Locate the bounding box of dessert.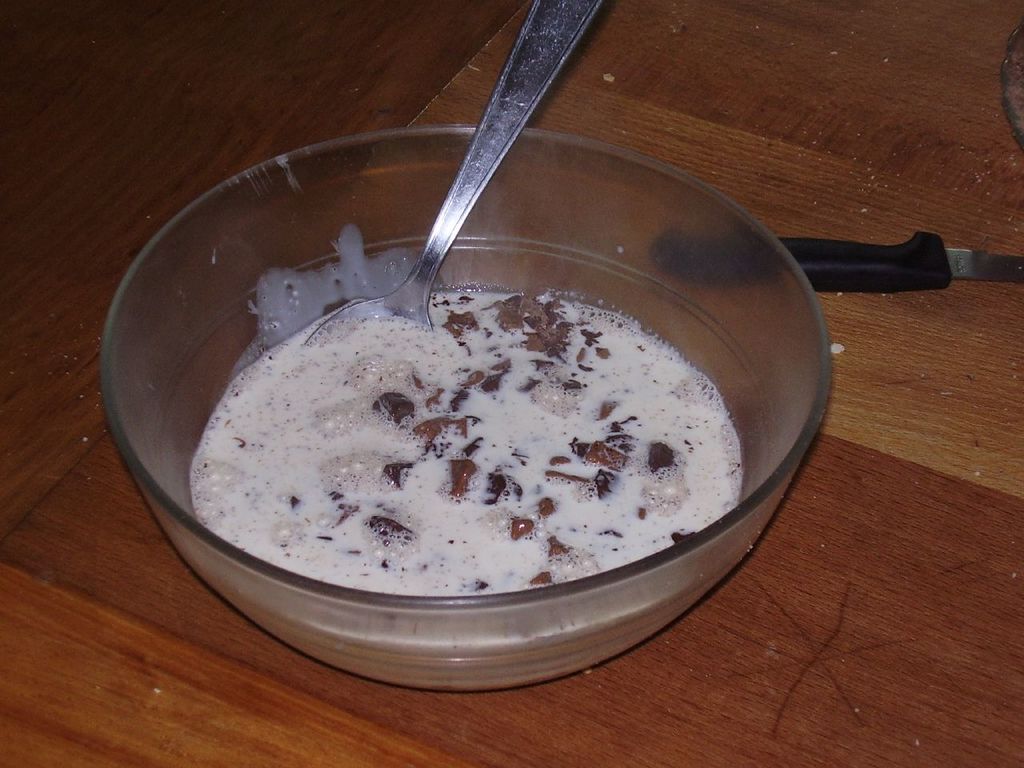
Bounding box: BBox(127, 263, 763, 690).
